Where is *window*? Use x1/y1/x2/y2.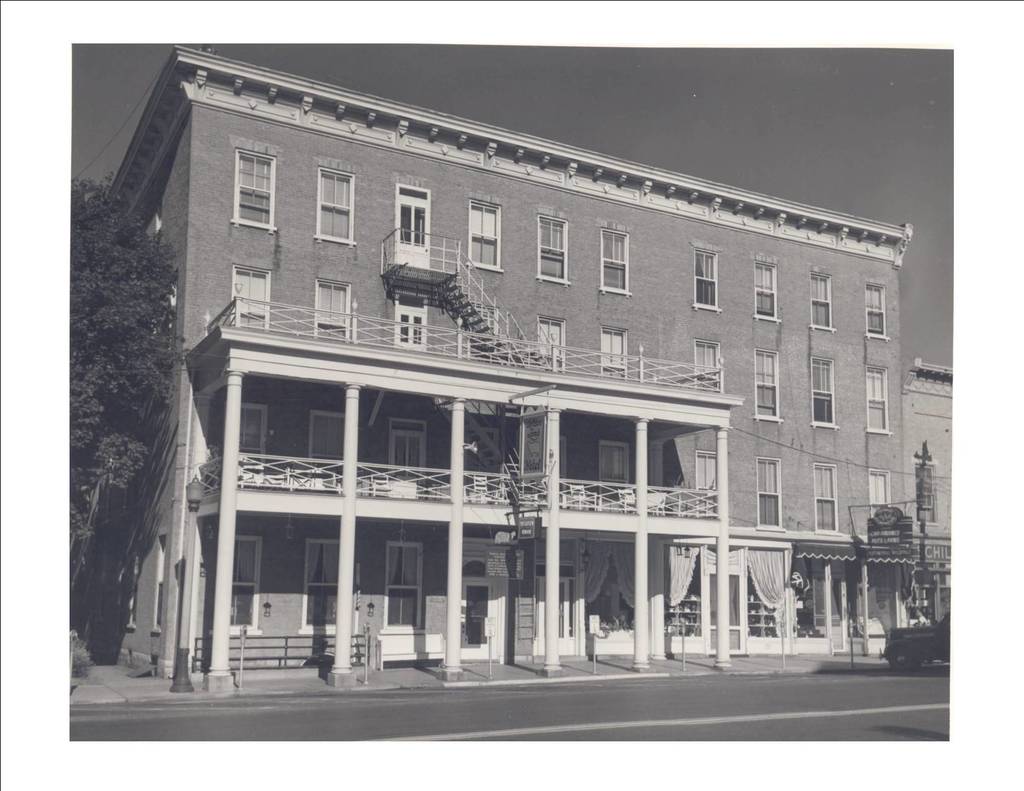
864/278/887/339.
